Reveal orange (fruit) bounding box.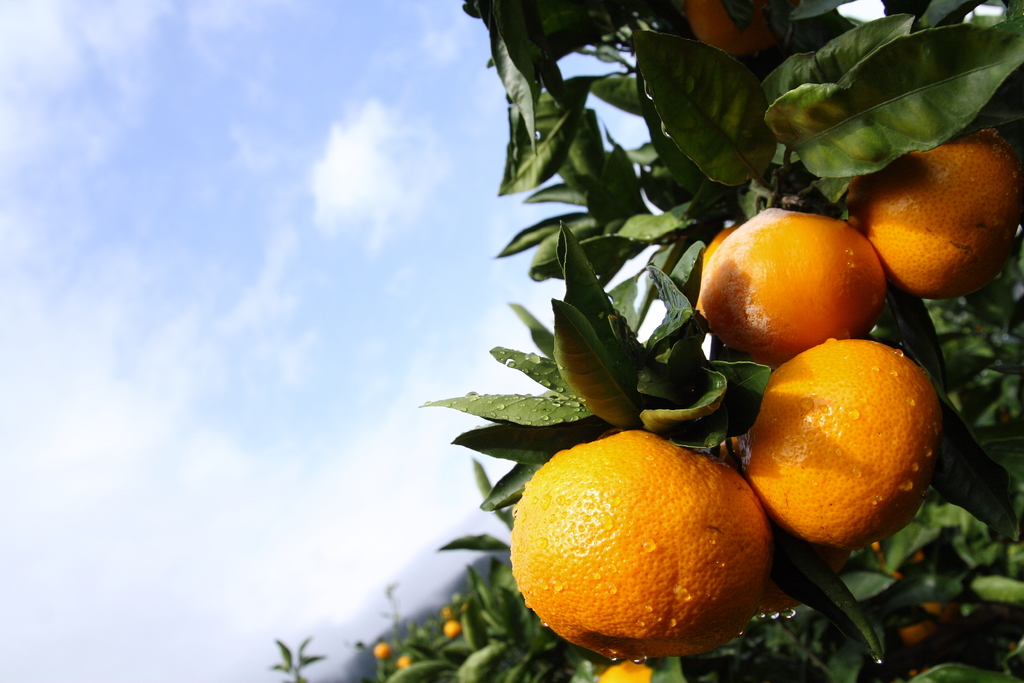
Revealed: l=683, t=0, r=768, b=56.
